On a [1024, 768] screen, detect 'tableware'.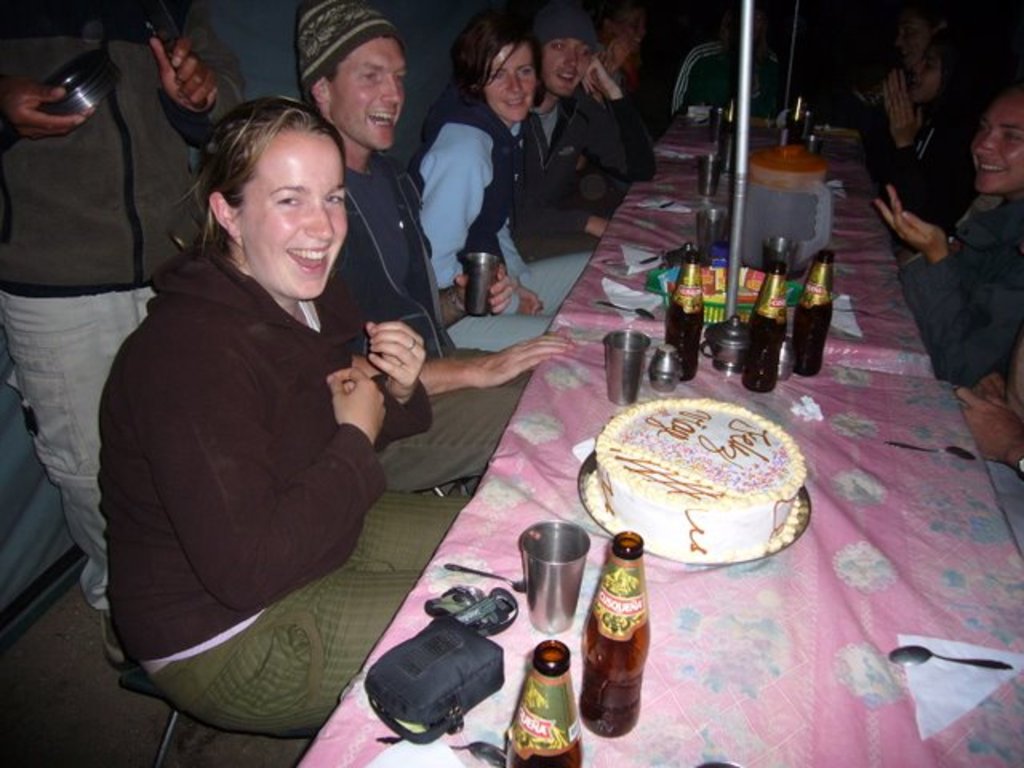
box(651, 339, 683, 400).
